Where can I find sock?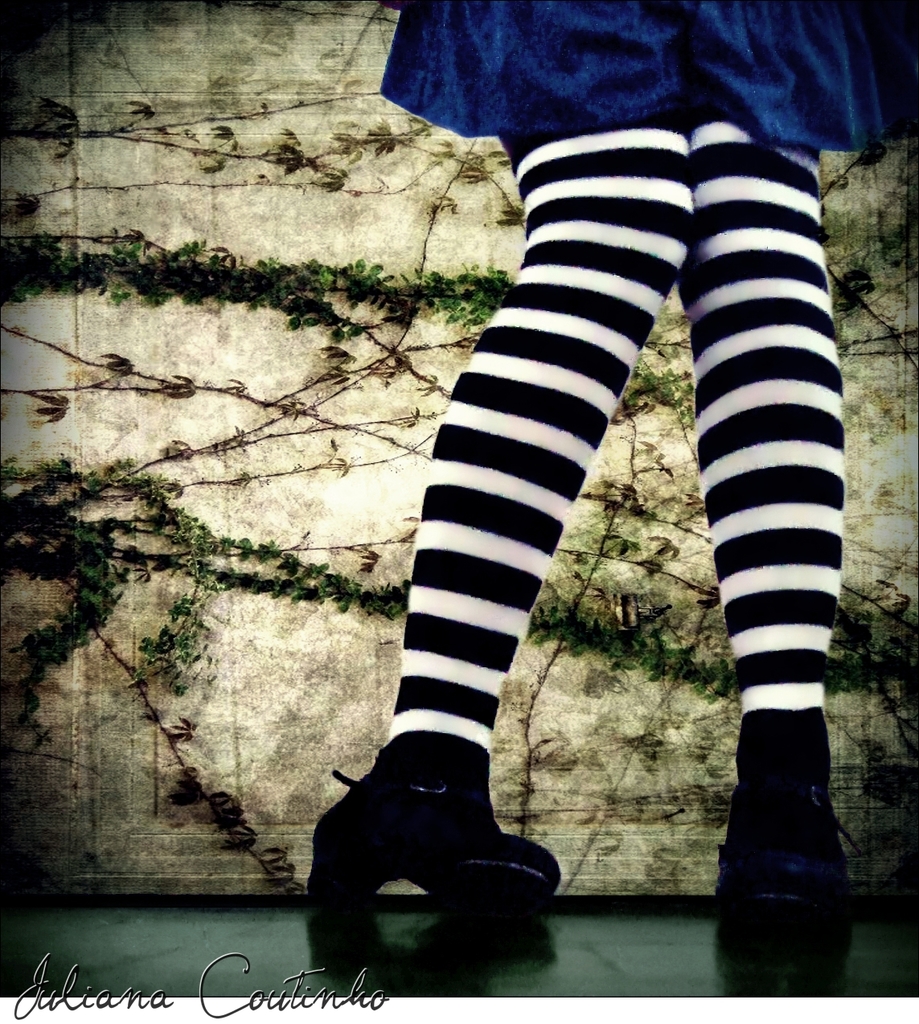
You can find it at left=387, top=109, right=695, bottom=758.
